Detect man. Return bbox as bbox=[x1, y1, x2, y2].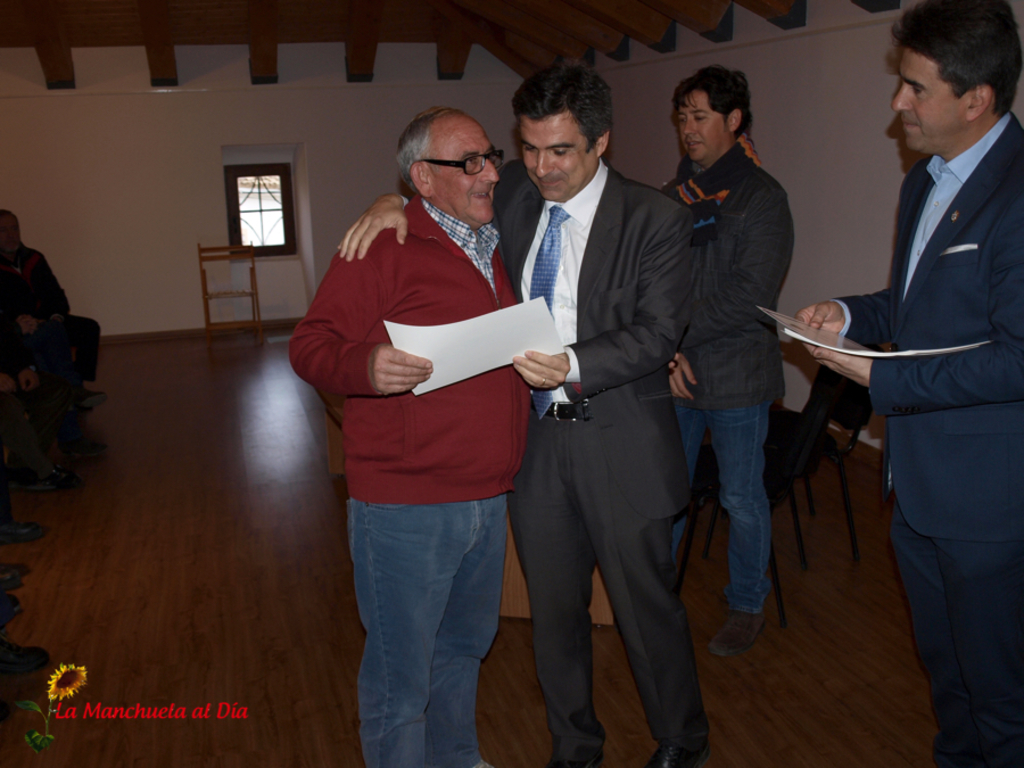
bbox=[800, 0, 1023, 767].
